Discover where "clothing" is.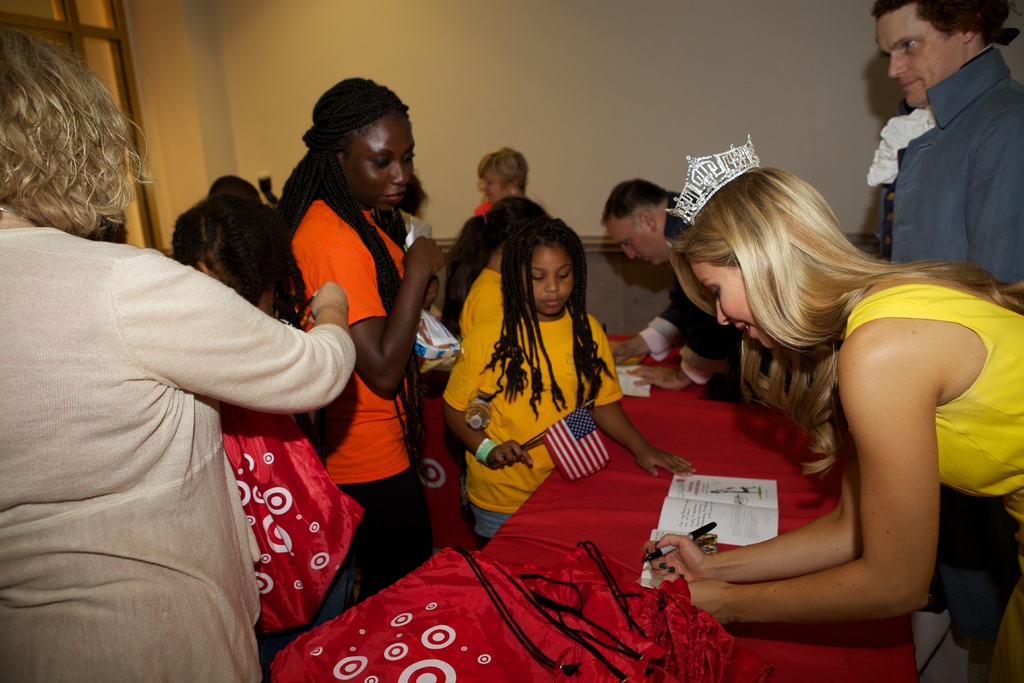
Discovered at 456 267 509 338.
